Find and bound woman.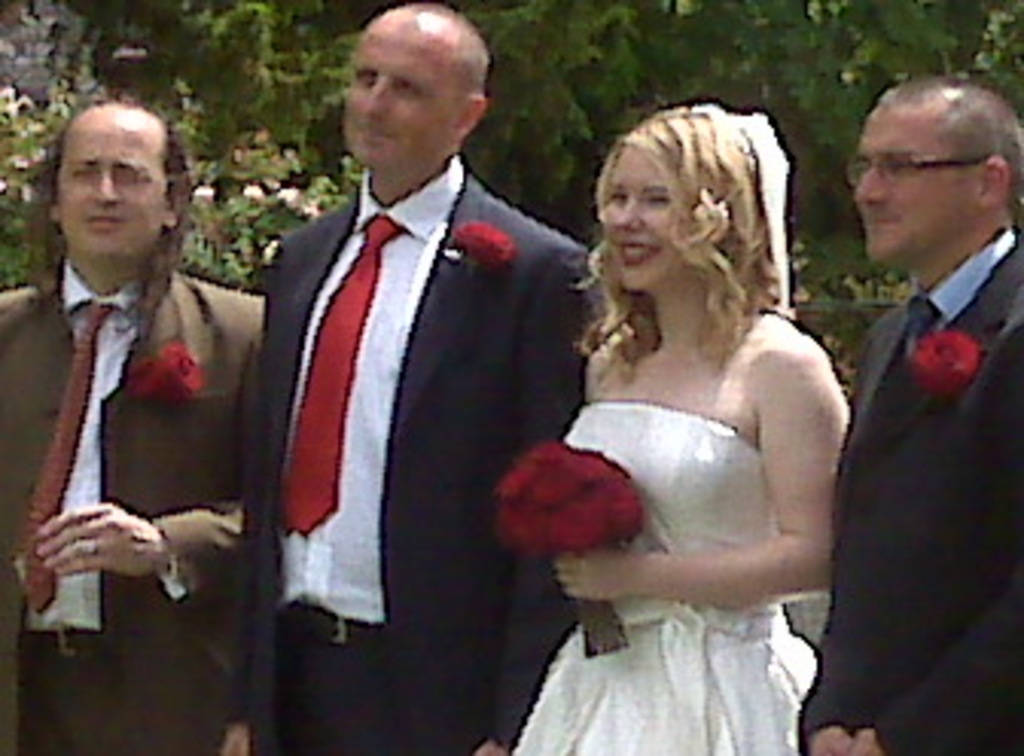
Bound: (left=482, top=85, right=866, bottom=755).
